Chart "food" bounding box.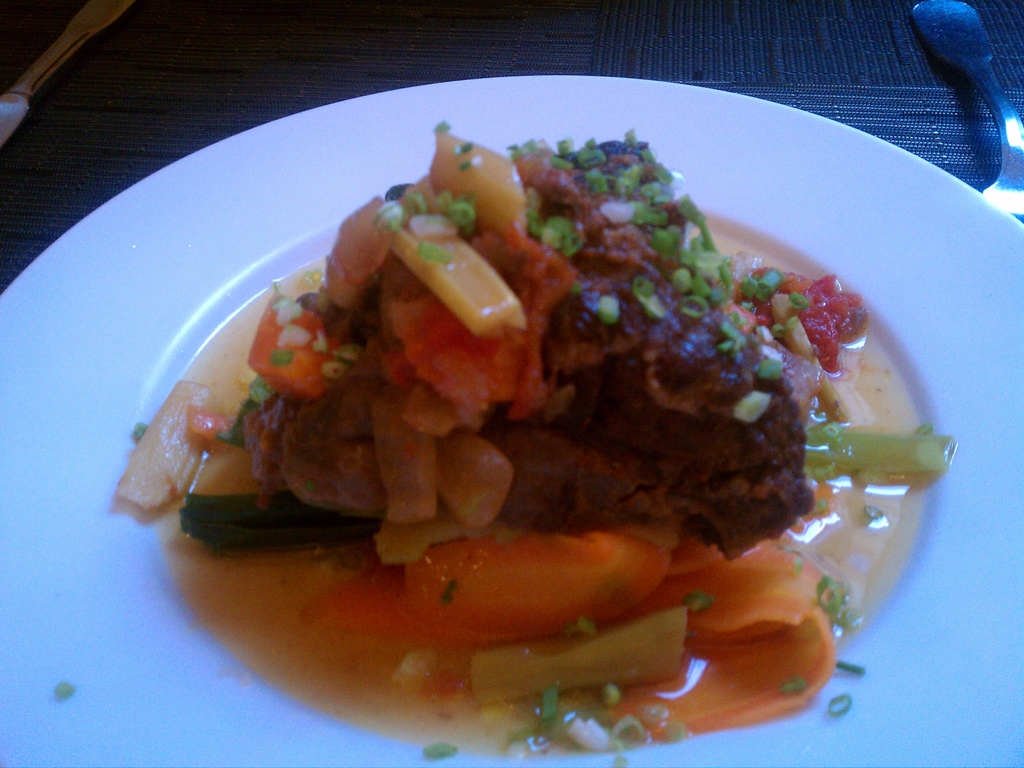
Charted: pyautogui.locateOnScreen(113, 423, 136, 501).
